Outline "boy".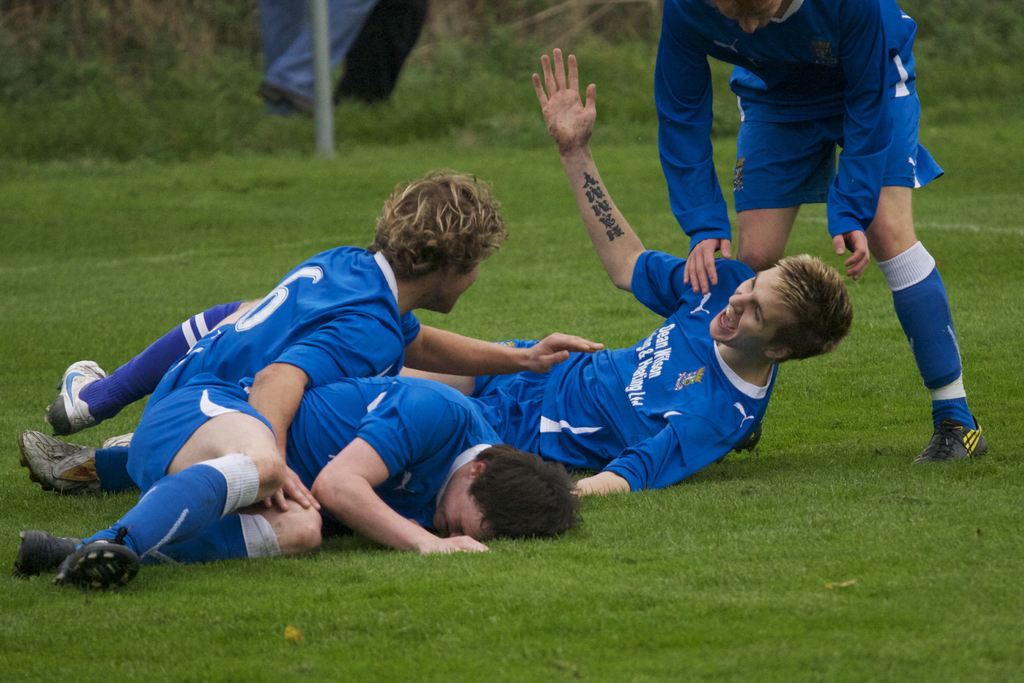
Outline: left=653, top=0, right=991, bottom=463.
